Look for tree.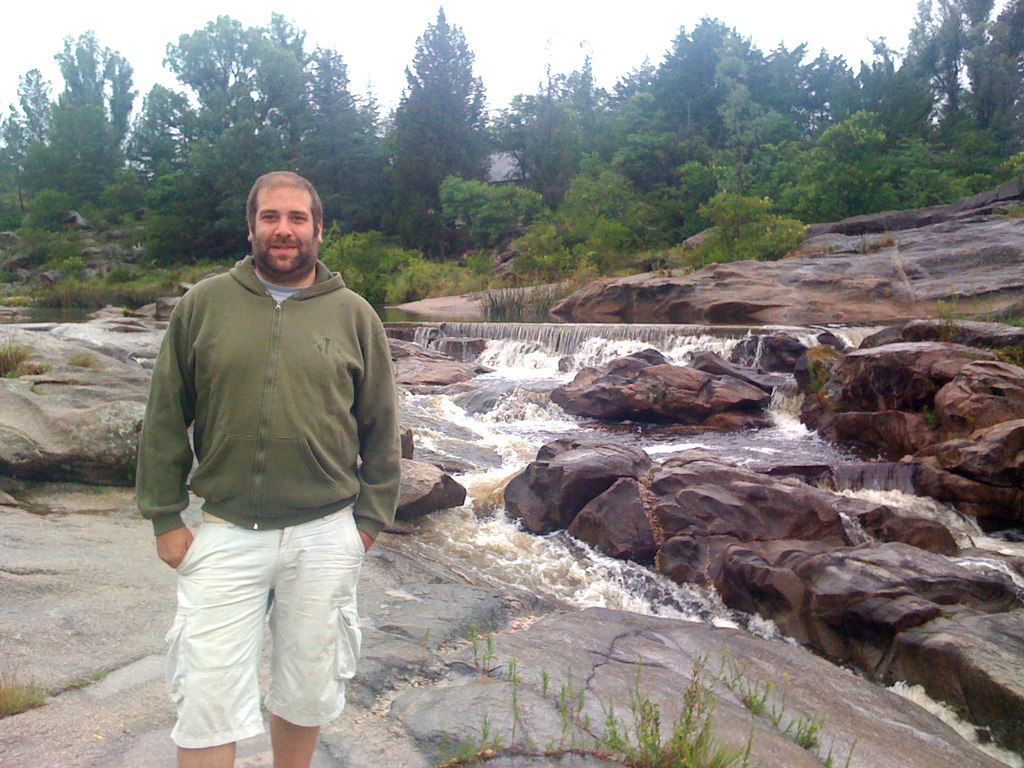
Found: region(56, 25, 138, 148).
